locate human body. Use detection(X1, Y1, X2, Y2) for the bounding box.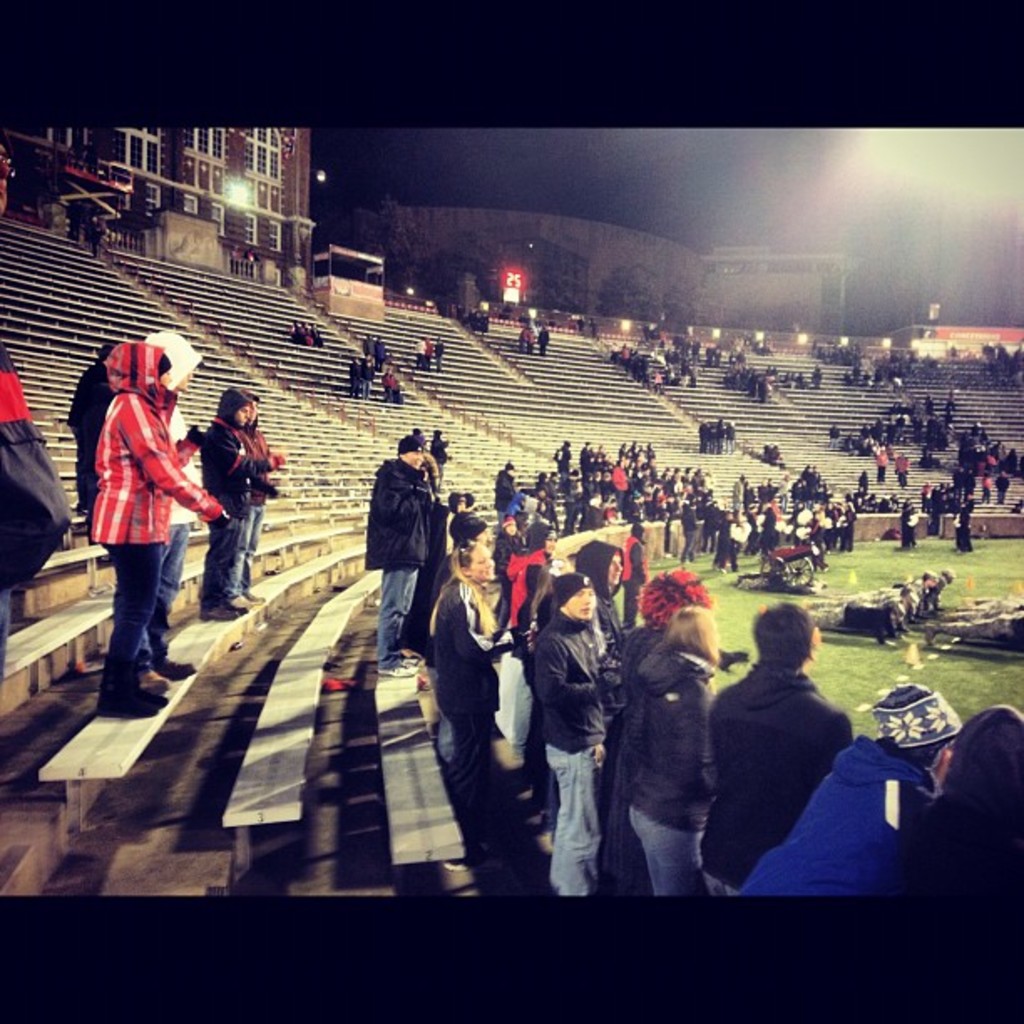
detection(400, 512, 504, 808).
